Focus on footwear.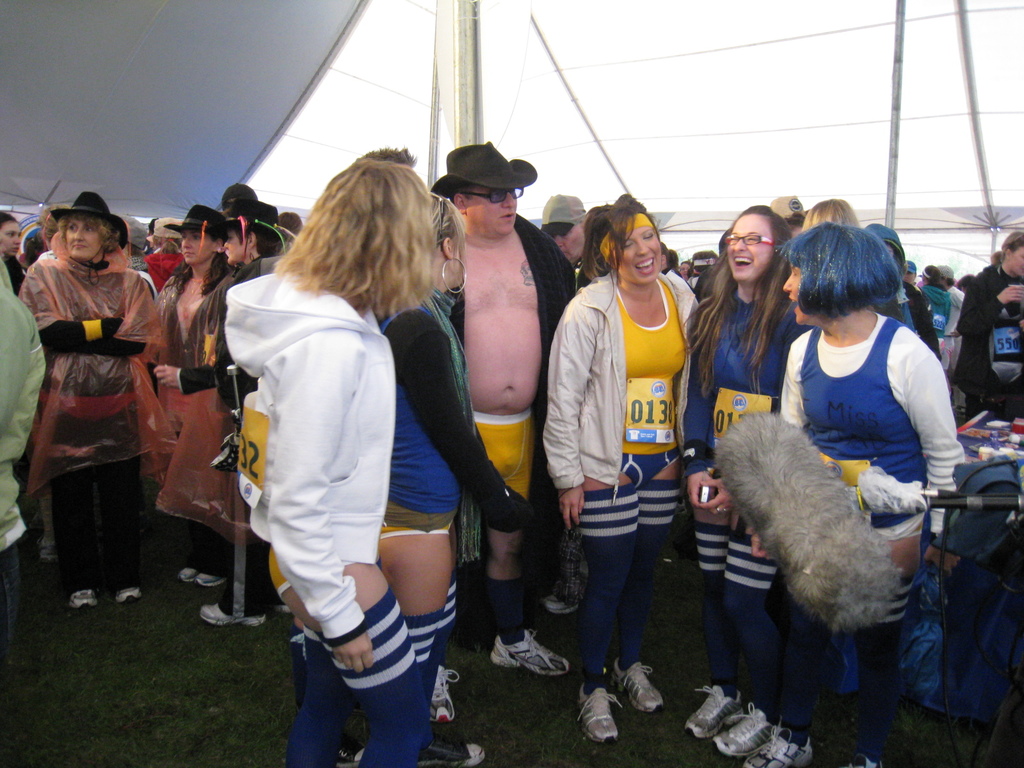
Focused at 611,664,673,712.
